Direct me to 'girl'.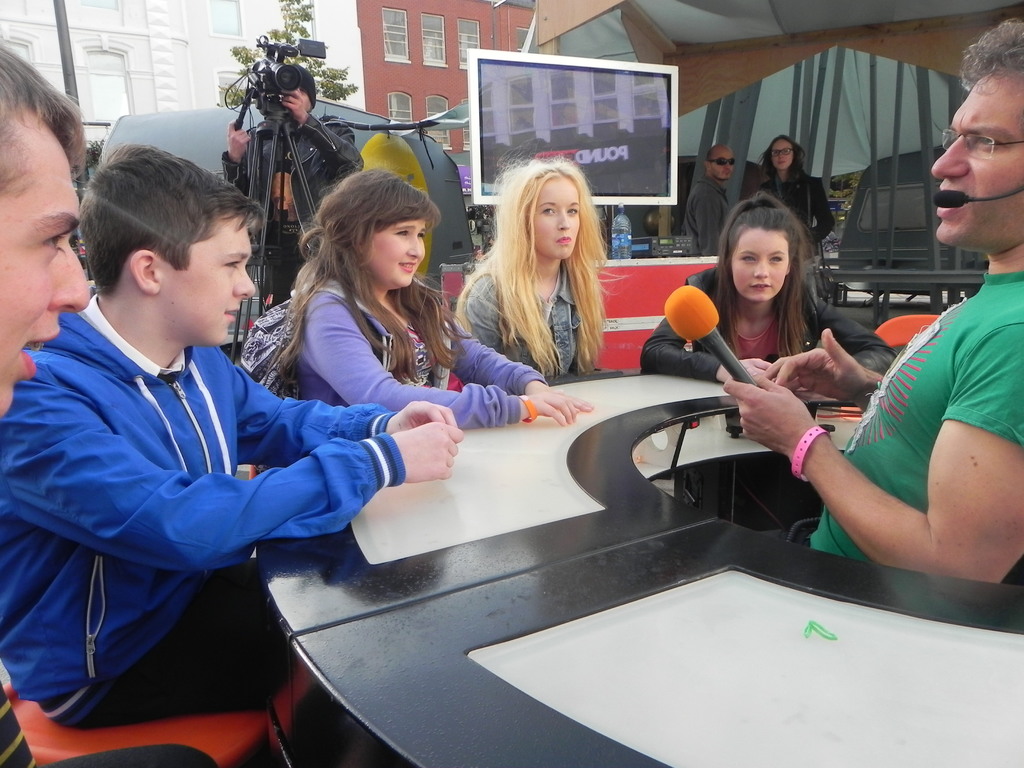
Direction: l=244, t=161, r=593, b=482.
